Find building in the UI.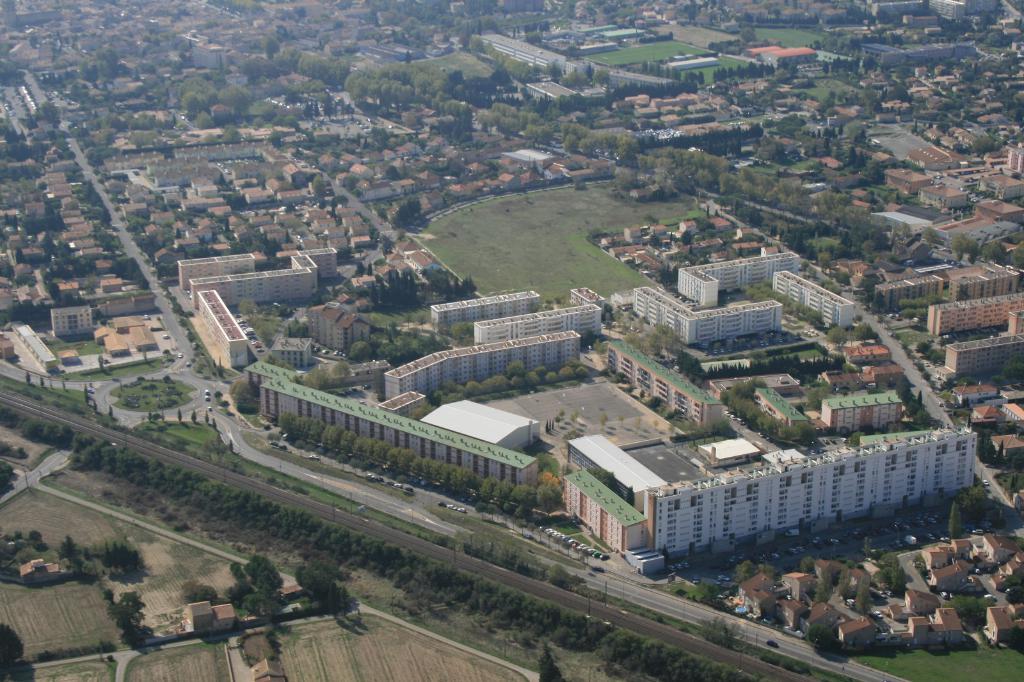
UI element at crop(250, 361, 539, 492).
